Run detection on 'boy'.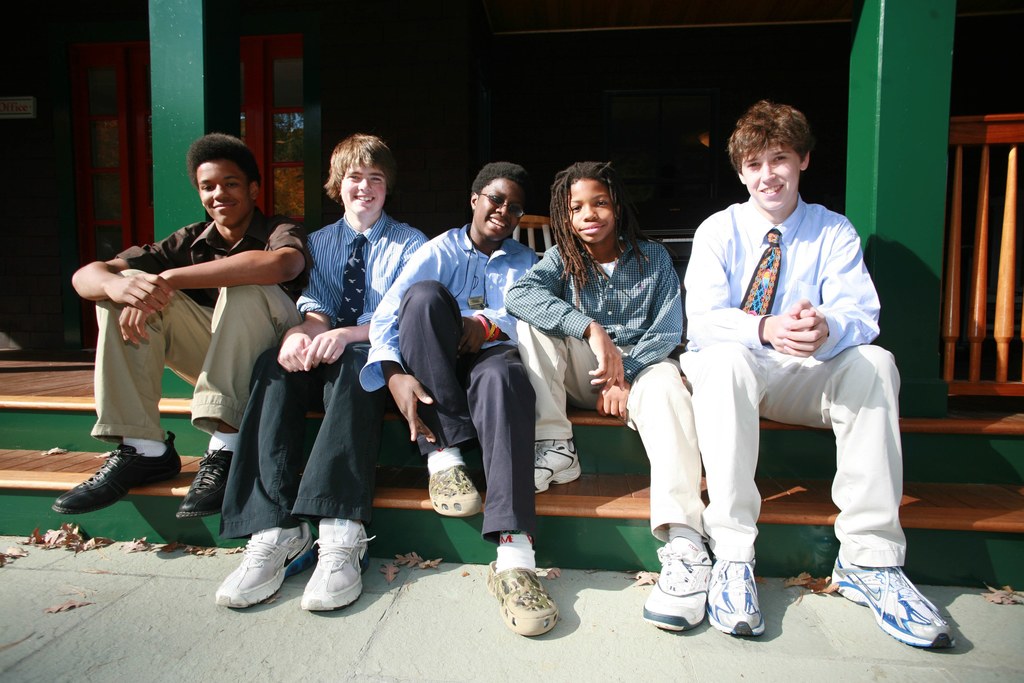
Result: 357, 152, 563, 645.
